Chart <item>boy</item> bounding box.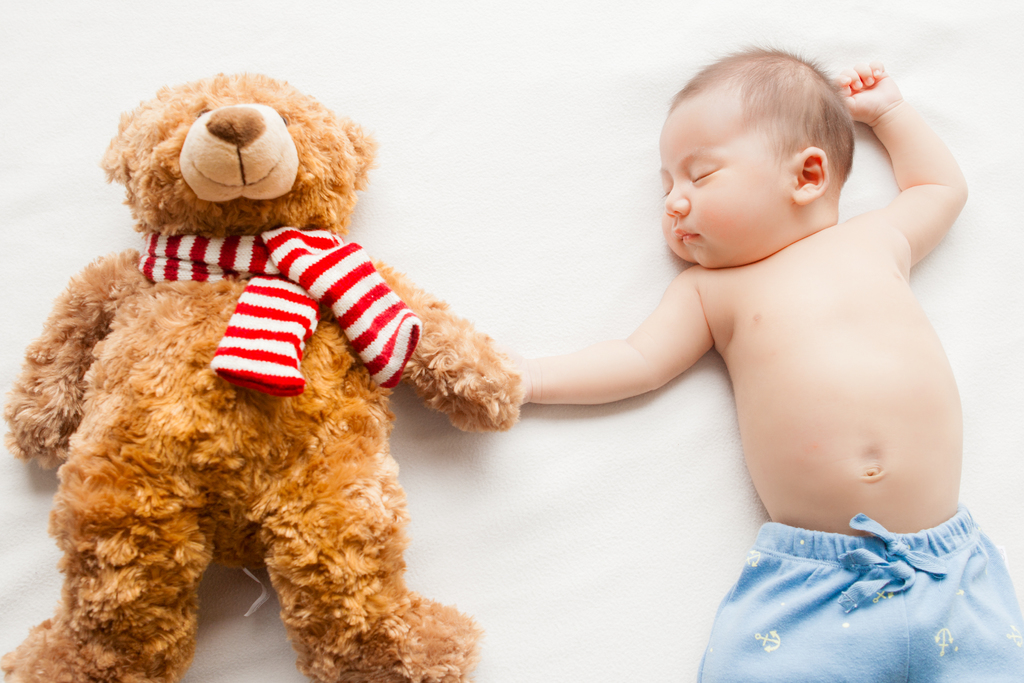
Charted: <bbox>475, 44, 1023, 676</bbox>.
